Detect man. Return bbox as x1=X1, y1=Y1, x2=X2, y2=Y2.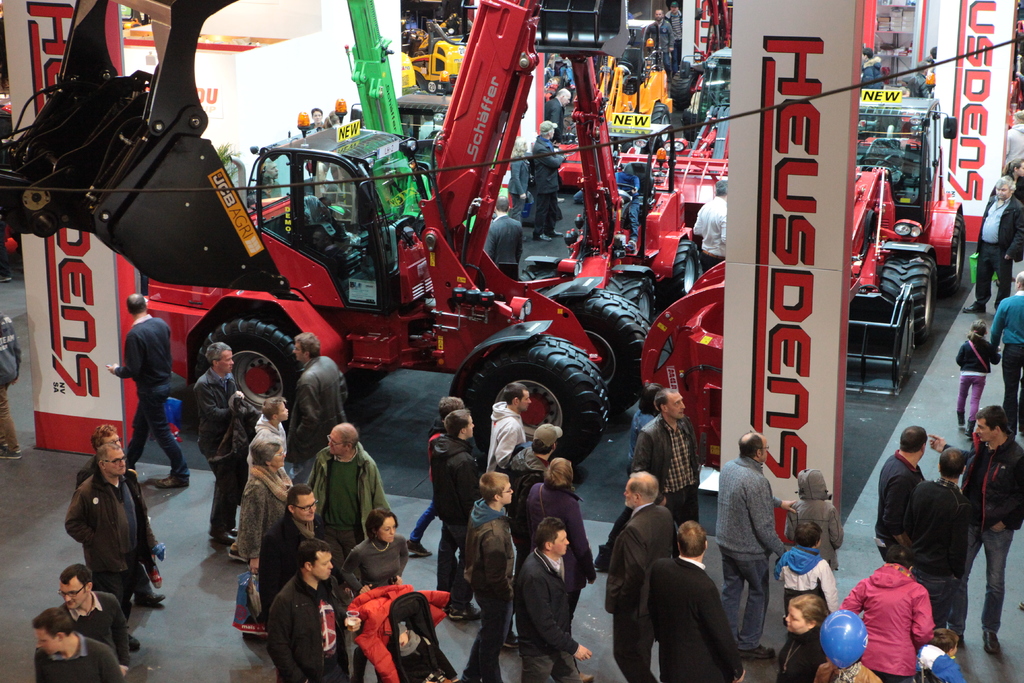
x1=665, y1=0, x2=691, y2=70.
